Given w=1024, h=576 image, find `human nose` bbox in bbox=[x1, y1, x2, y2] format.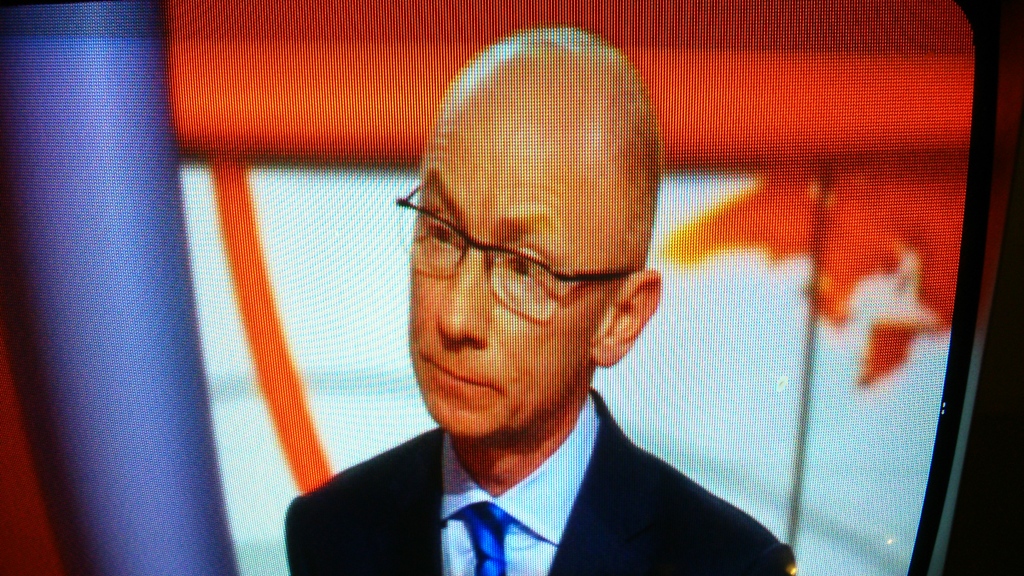
bbox=[437, 256, 492, 350].
